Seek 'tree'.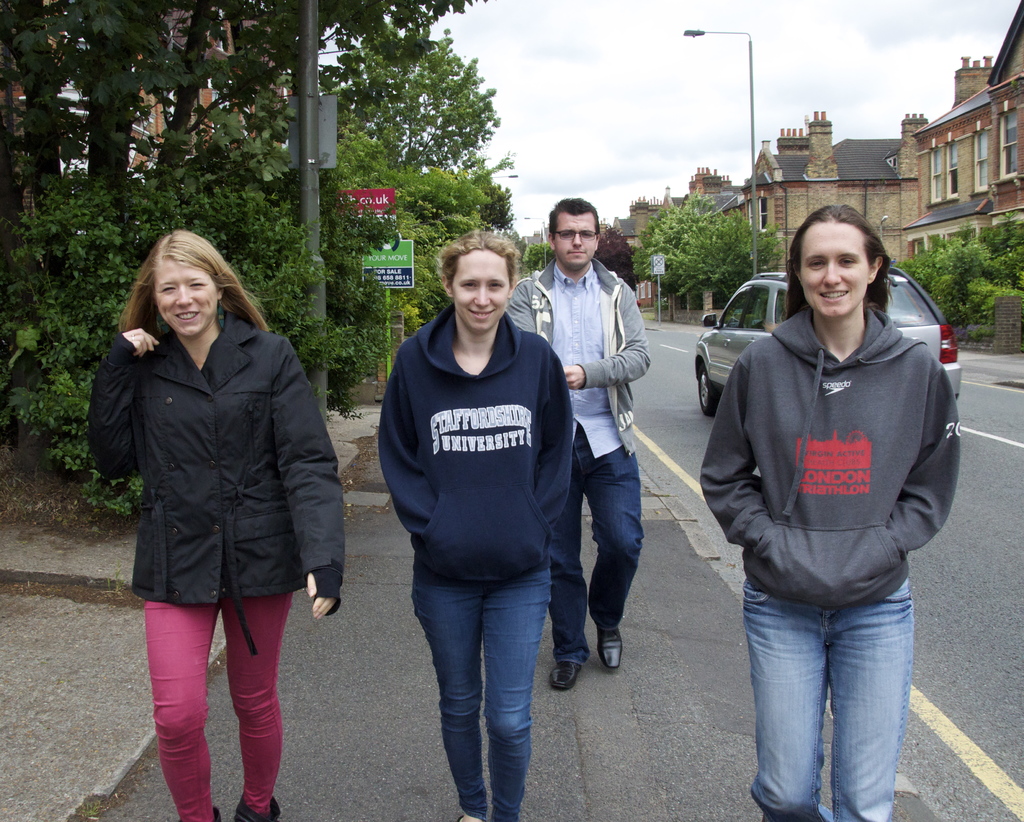
593, 229, 642, 291.
